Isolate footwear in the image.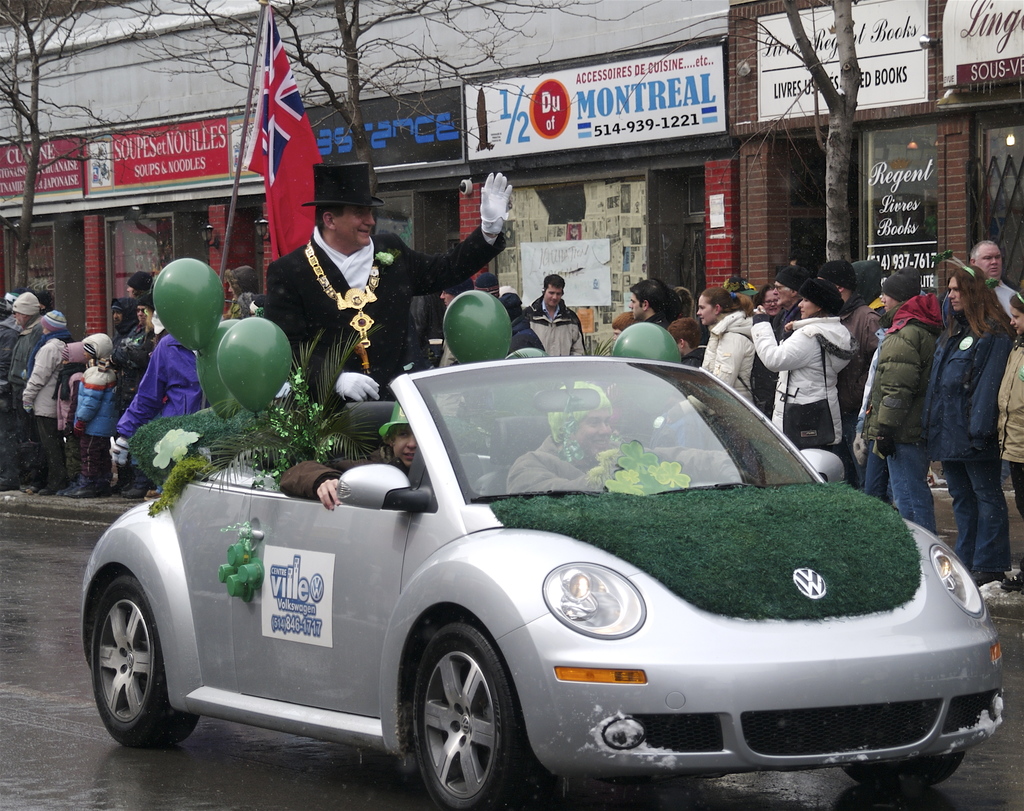
Isolated region: {"x1": 55, "y1": 475, "x2": 101, "y2": 495}.
